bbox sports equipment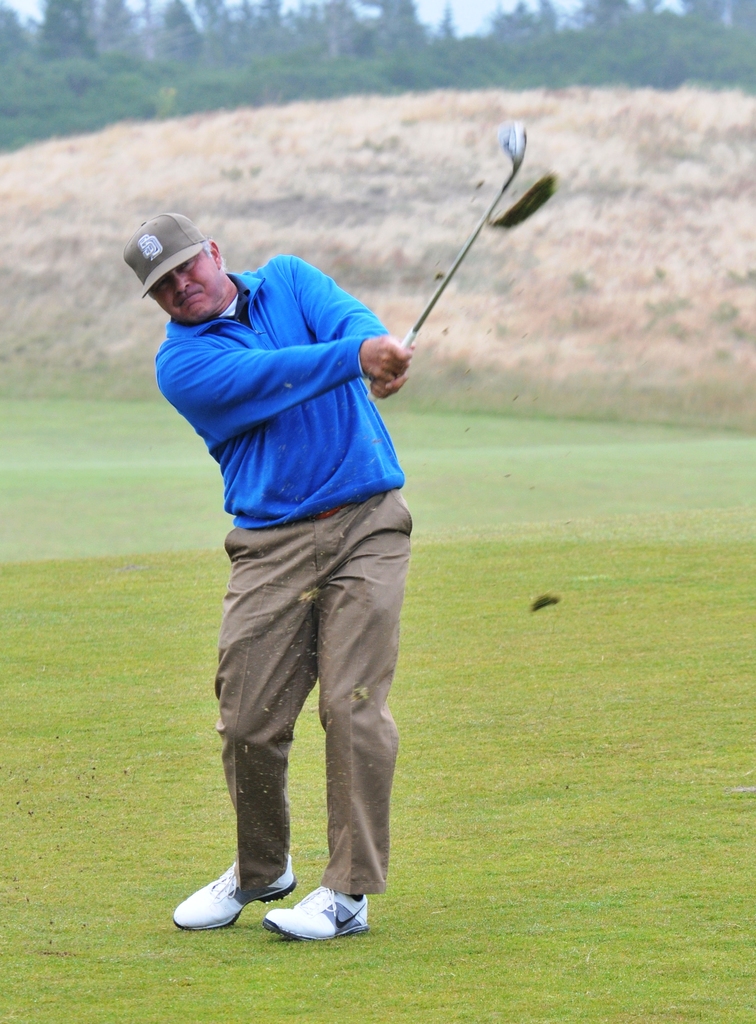
[x1=366, y1=119, x2=529, y2=401]
